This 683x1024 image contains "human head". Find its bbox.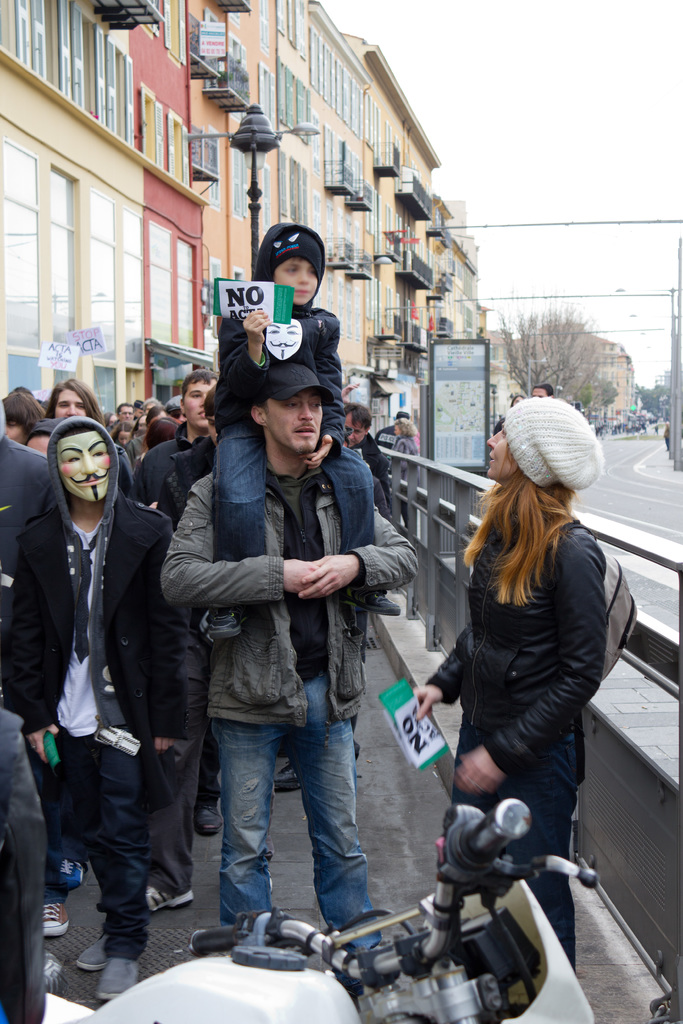
BBox(115, 401, 134, 422).
